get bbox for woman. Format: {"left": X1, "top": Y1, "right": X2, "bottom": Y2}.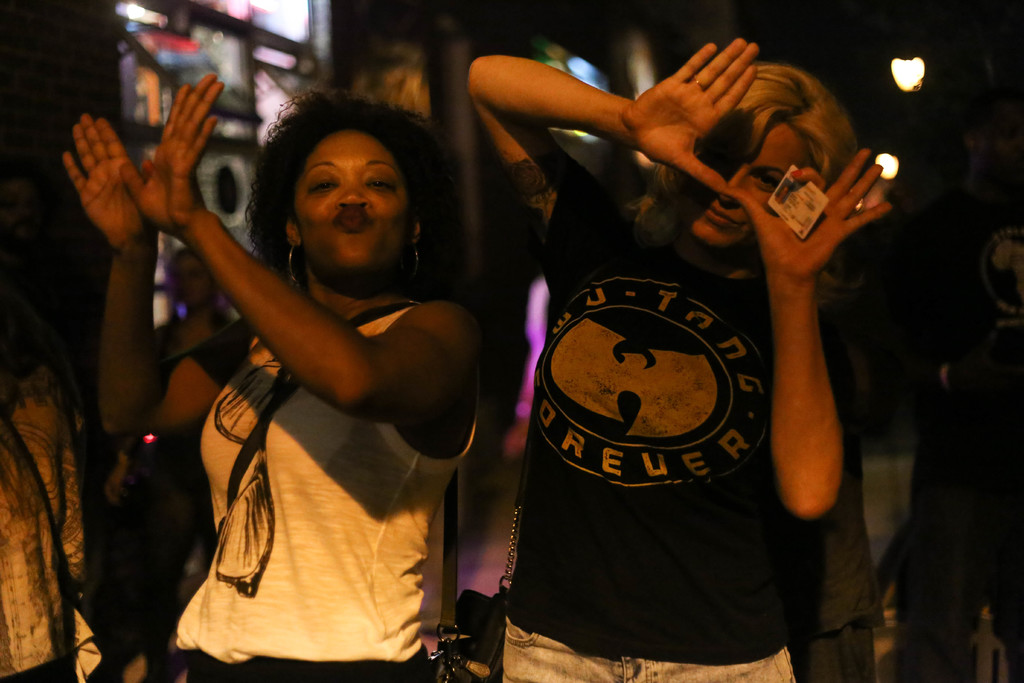
{"left": 99, "top": 66, "right": 499, "bottom": 682}.
